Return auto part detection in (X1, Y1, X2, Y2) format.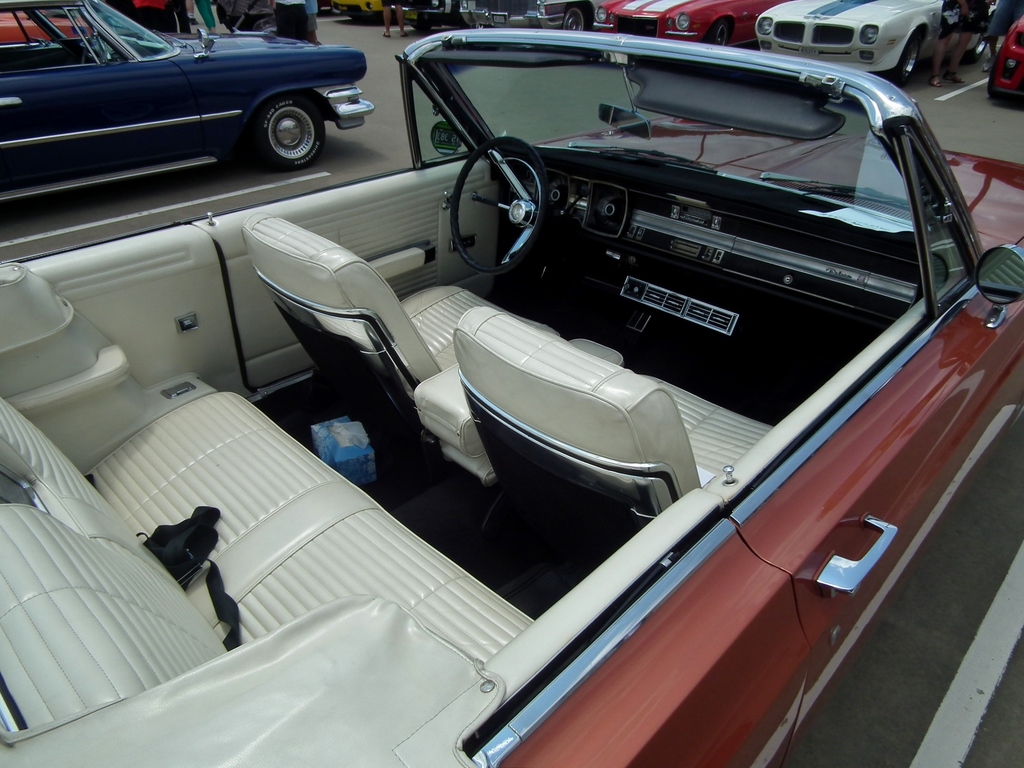
(254, 93, 335, 171).
